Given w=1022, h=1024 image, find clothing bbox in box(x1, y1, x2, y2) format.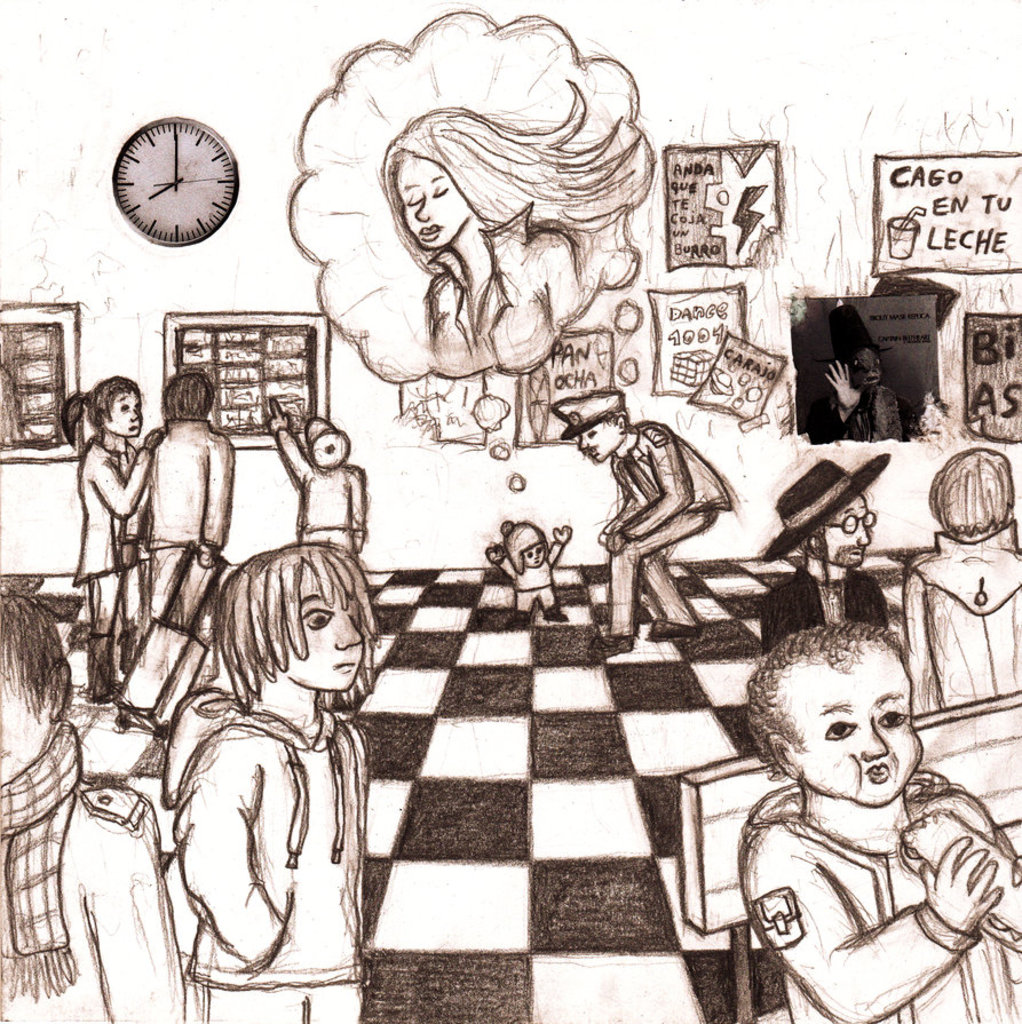
box(104, 388, 145, 432).
